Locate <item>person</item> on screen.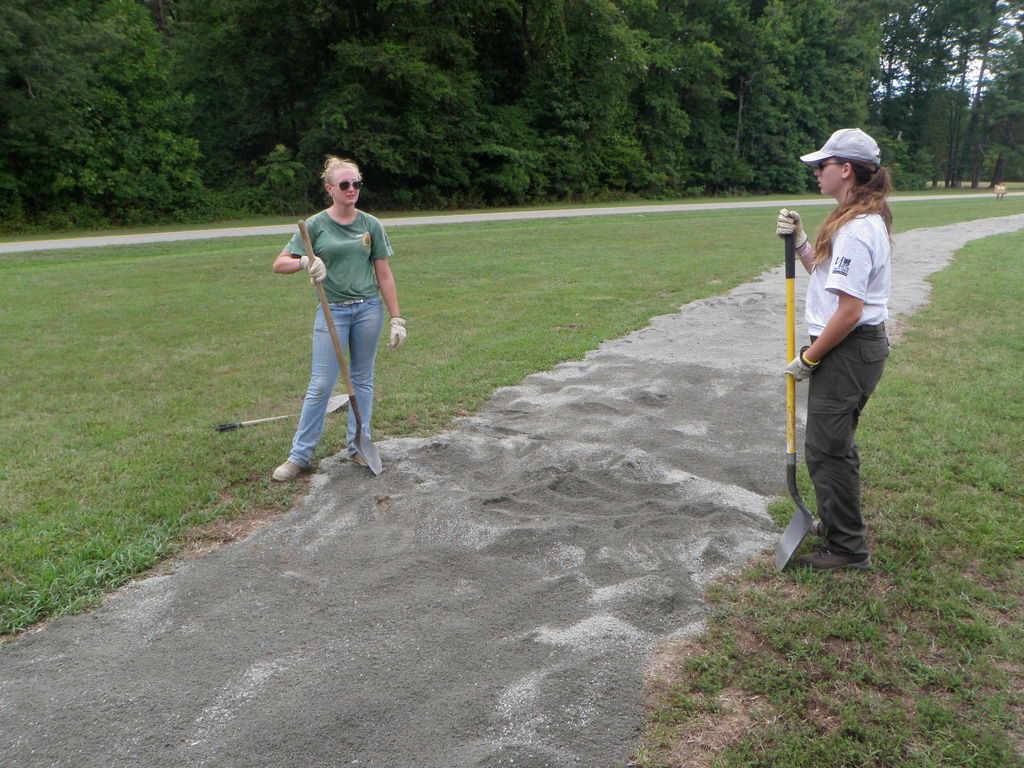
On screen at <box>272,157,413,490</box>.
